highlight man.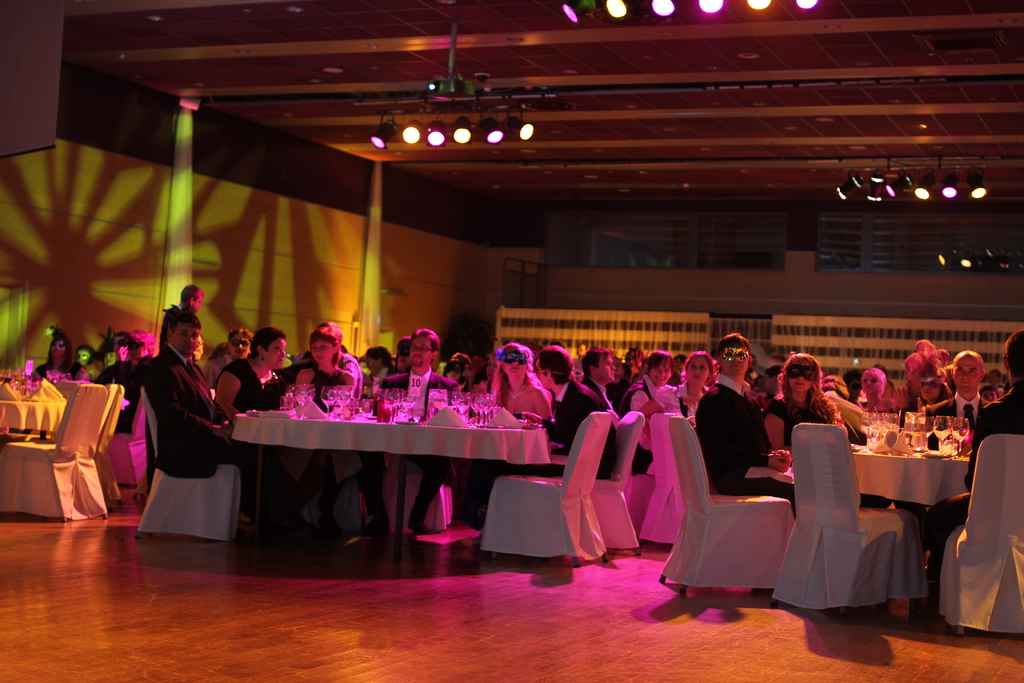
Highlighted region: <region>525, 347, 616, 471</region>.
